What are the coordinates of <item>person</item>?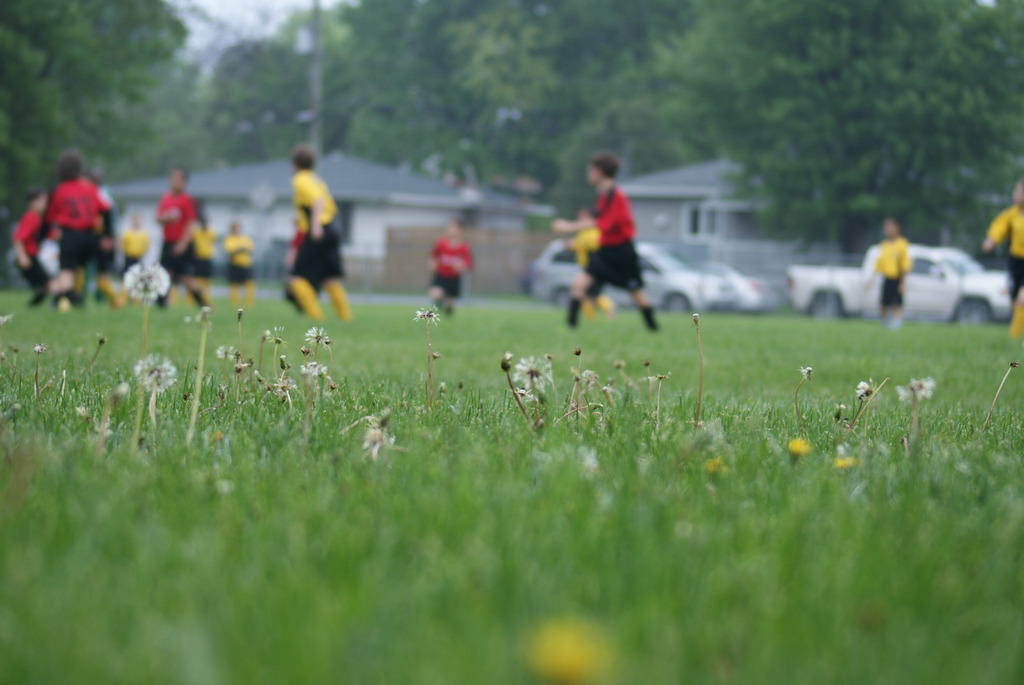
bbox(289, 149, 355, 320).
